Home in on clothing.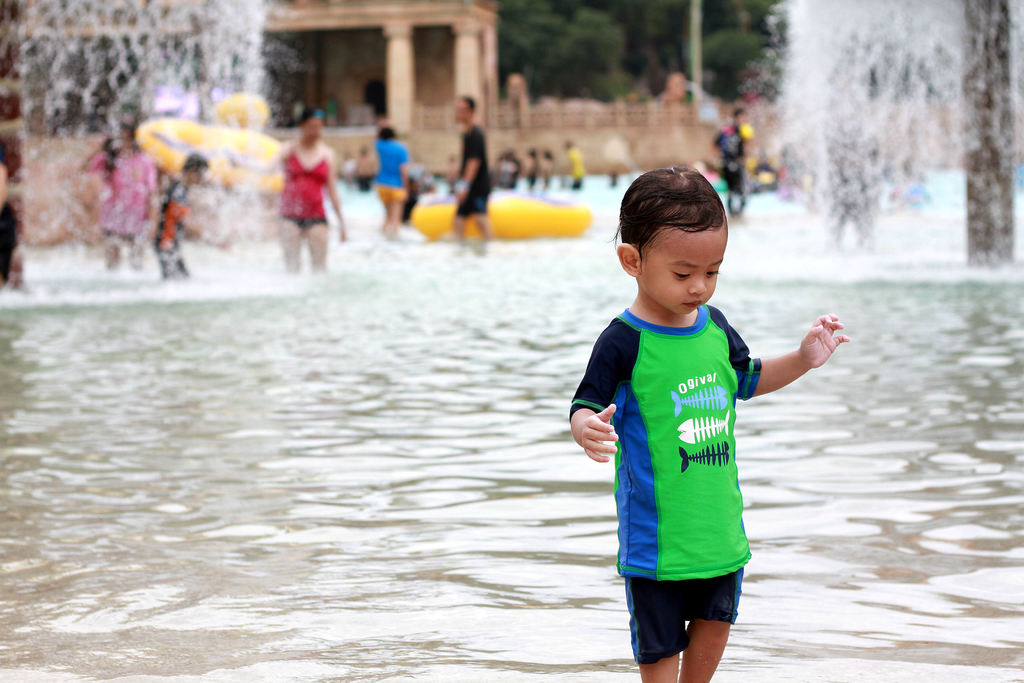
Homed in at 455,128,494,213.
